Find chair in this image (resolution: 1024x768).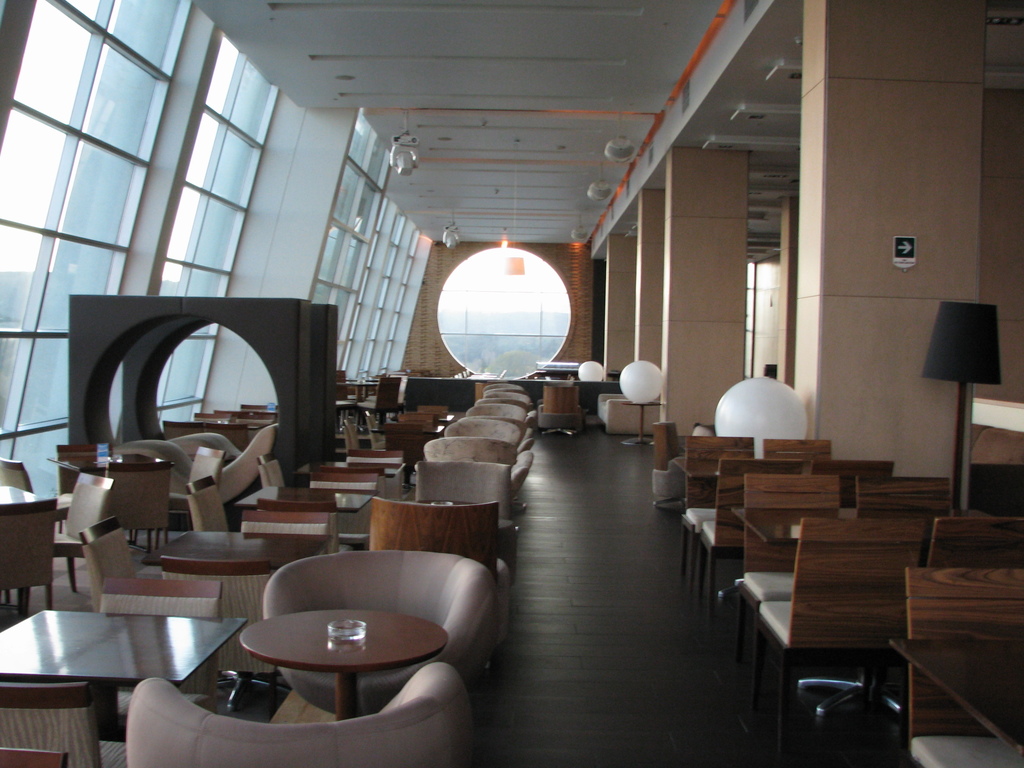
rect(340, 426, 360, 452).
